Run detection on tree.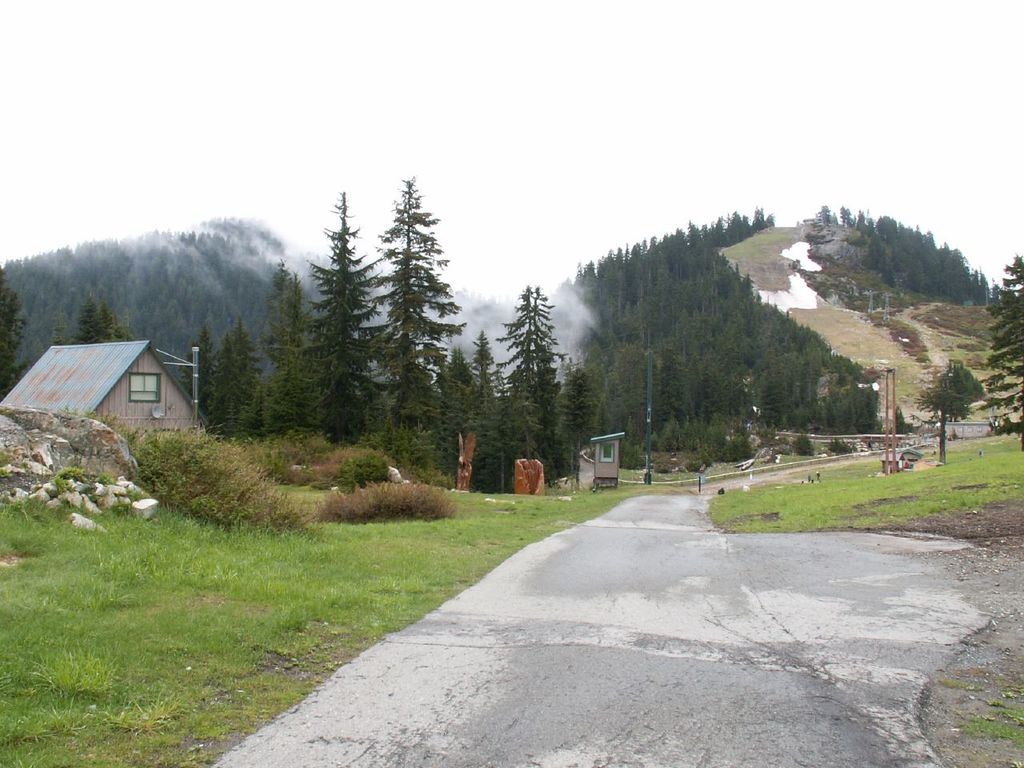
Result: bbox=[914, 360, 986, 466].
